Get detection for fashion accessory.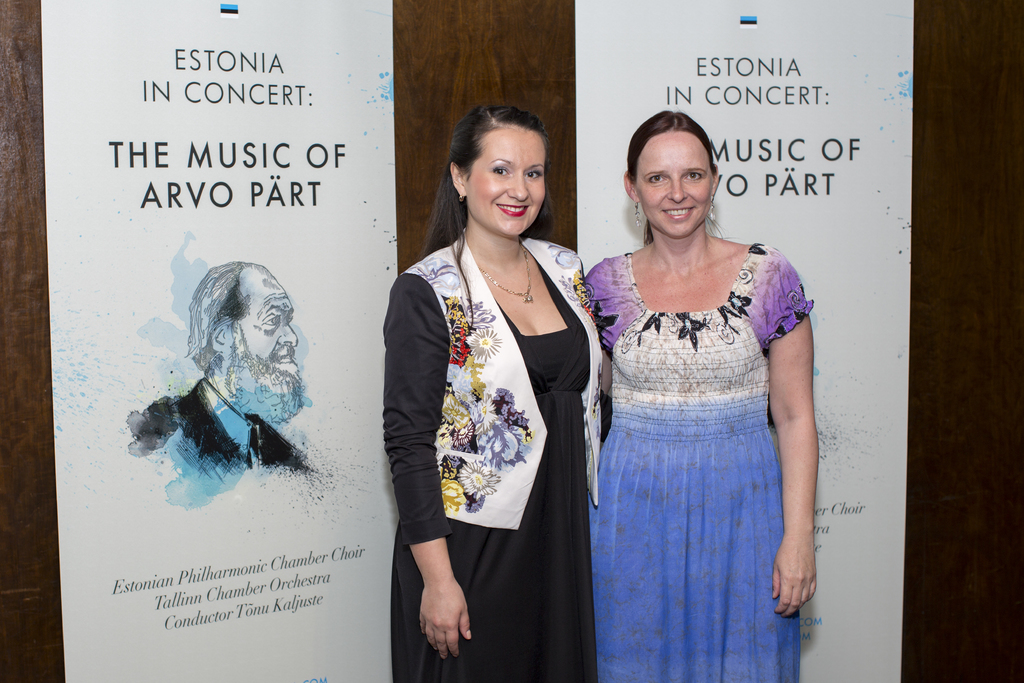
Detection: x1=634, y1=201, x2=643, y2=229.
